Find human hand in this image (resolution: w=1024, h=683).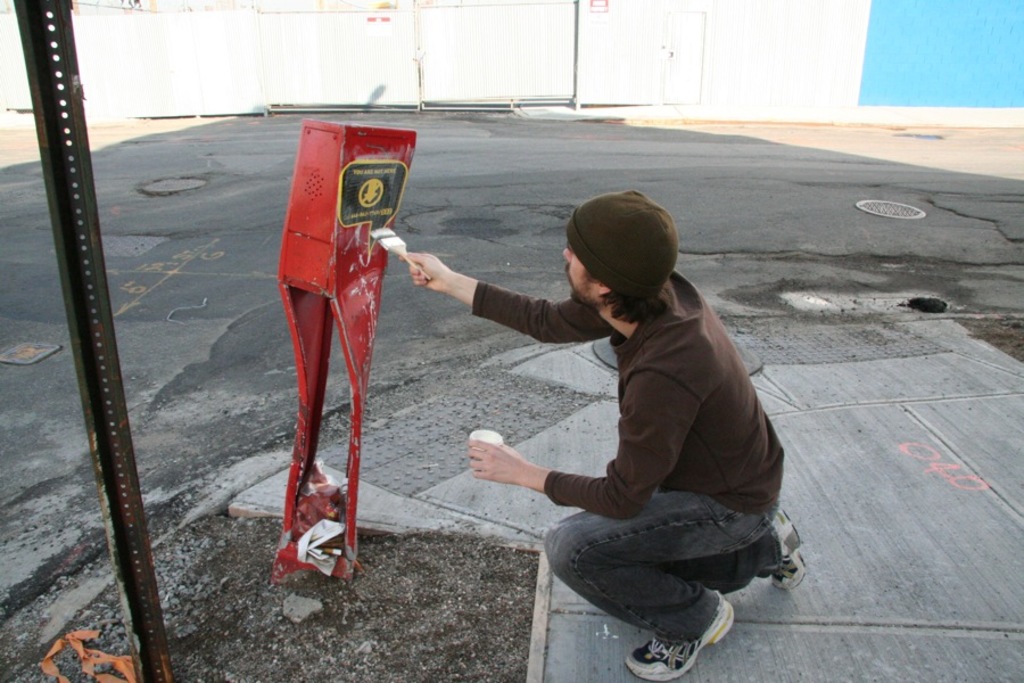
(left=456, top=433, right=547, bottom=505).
